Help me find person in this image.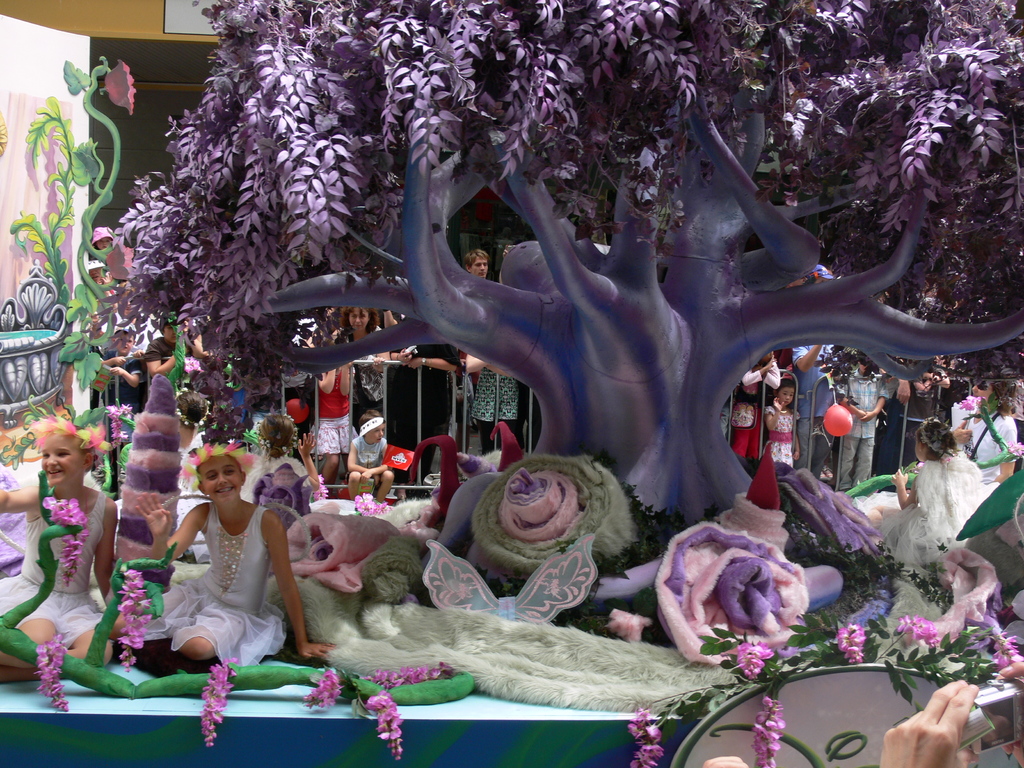
Found it: 86,319,141,416.
